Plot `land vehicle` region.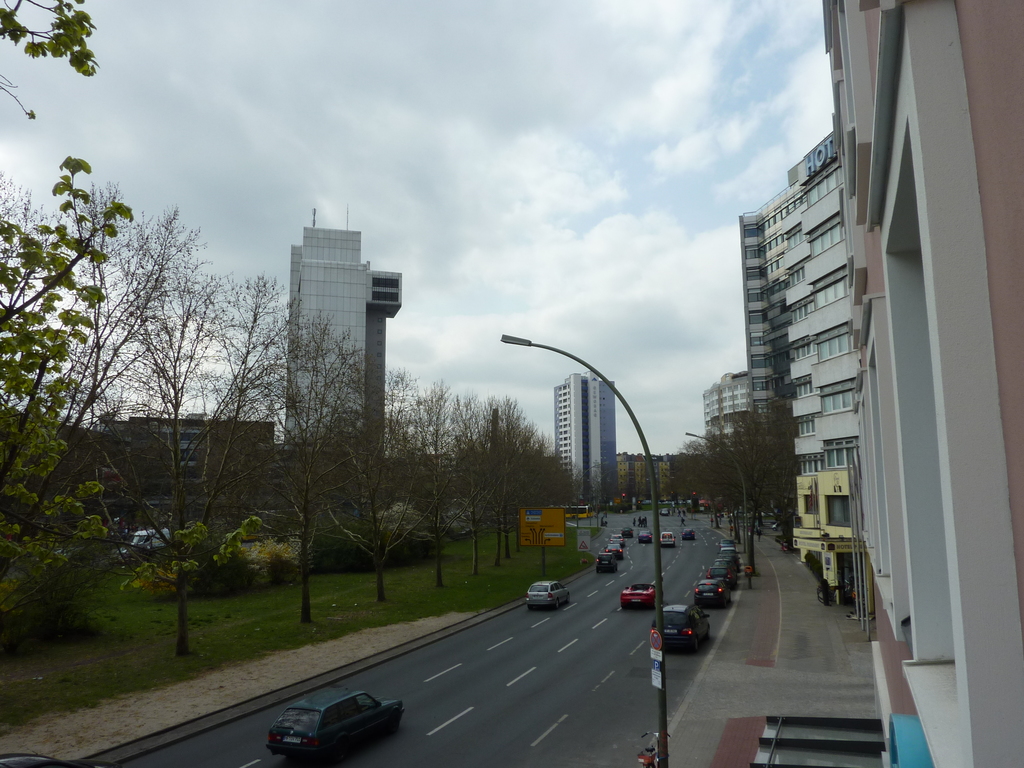
Plotted at pyautogui.locateOnScreen(559, 504, 594, 523).
